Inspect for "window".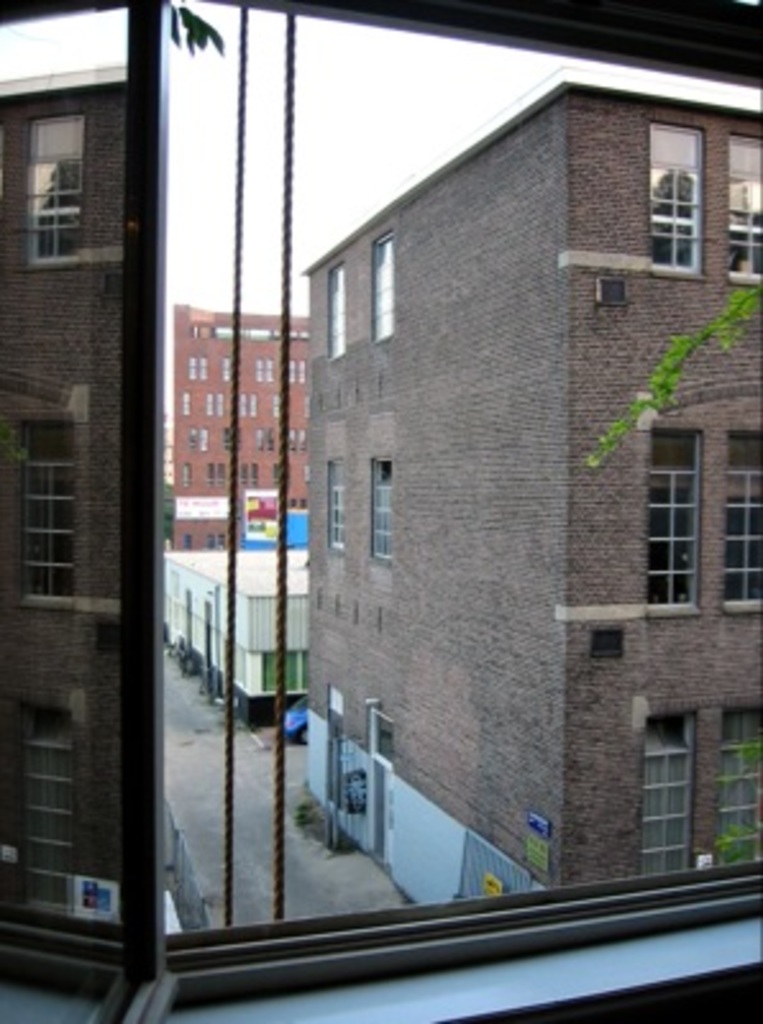
Inspection: pyautogui.locateOnScreen(15, 701, 82, 919).
